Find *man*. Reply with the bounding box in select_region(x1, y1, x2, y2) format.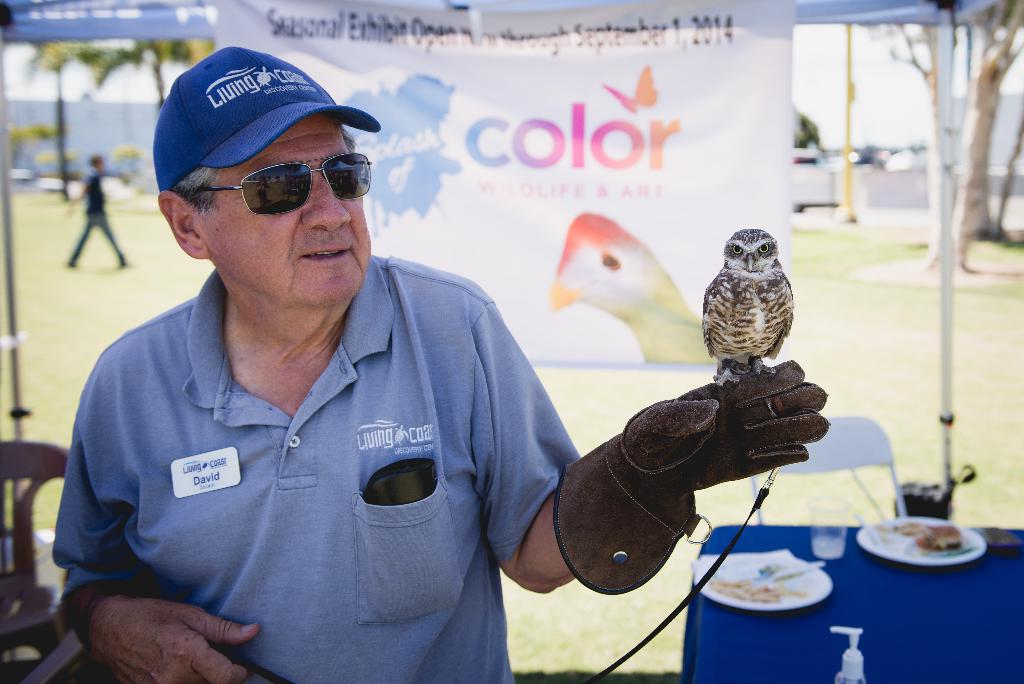
select_region(49, 44, 829, 683).
